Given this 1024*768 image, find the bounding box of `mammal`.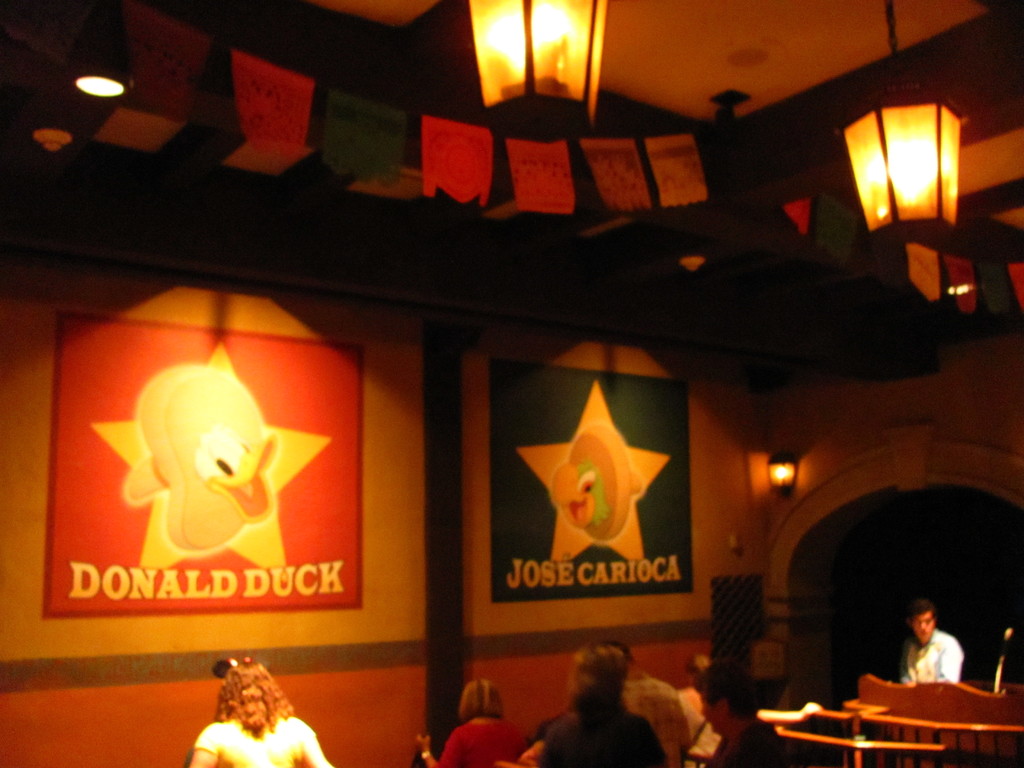
bbox=(507, 641, 668, 767).
